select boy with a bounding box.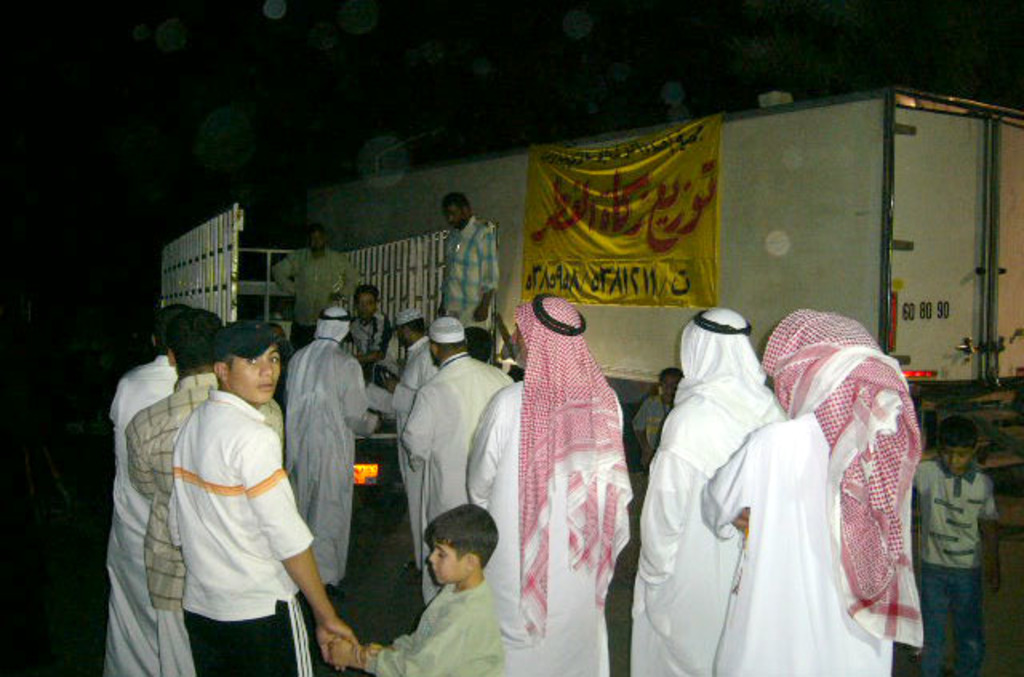
region(346, 283, 389, 379).
